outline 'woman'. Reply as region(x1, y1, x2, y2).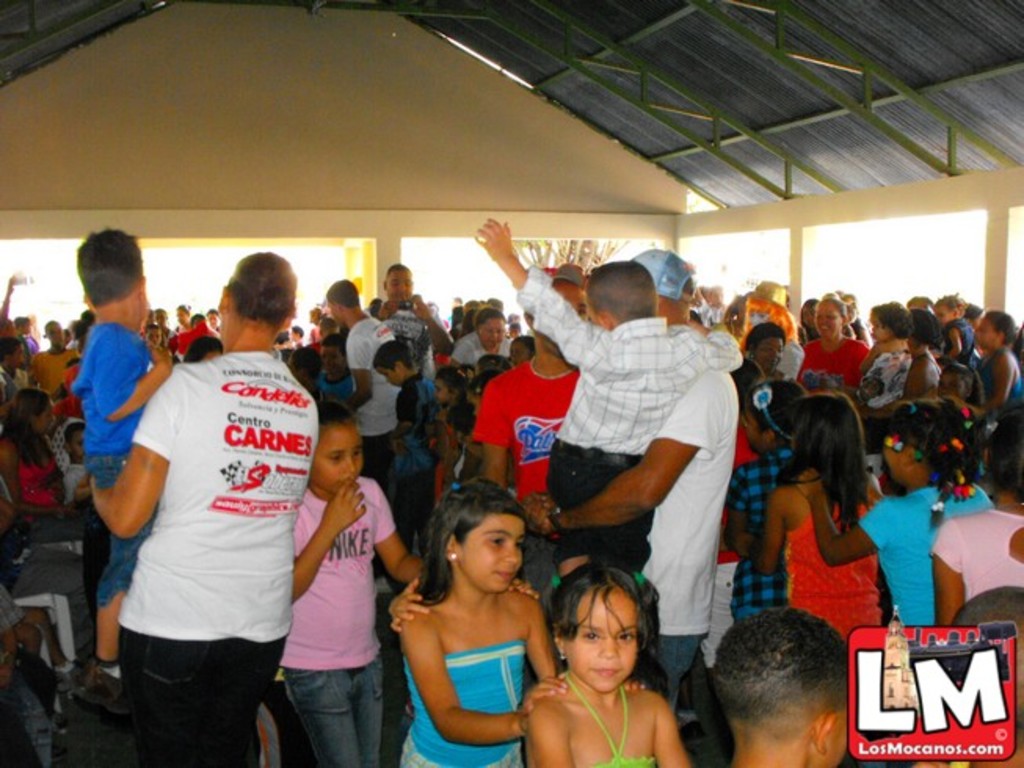
region(949, 313, 1022, 418).
